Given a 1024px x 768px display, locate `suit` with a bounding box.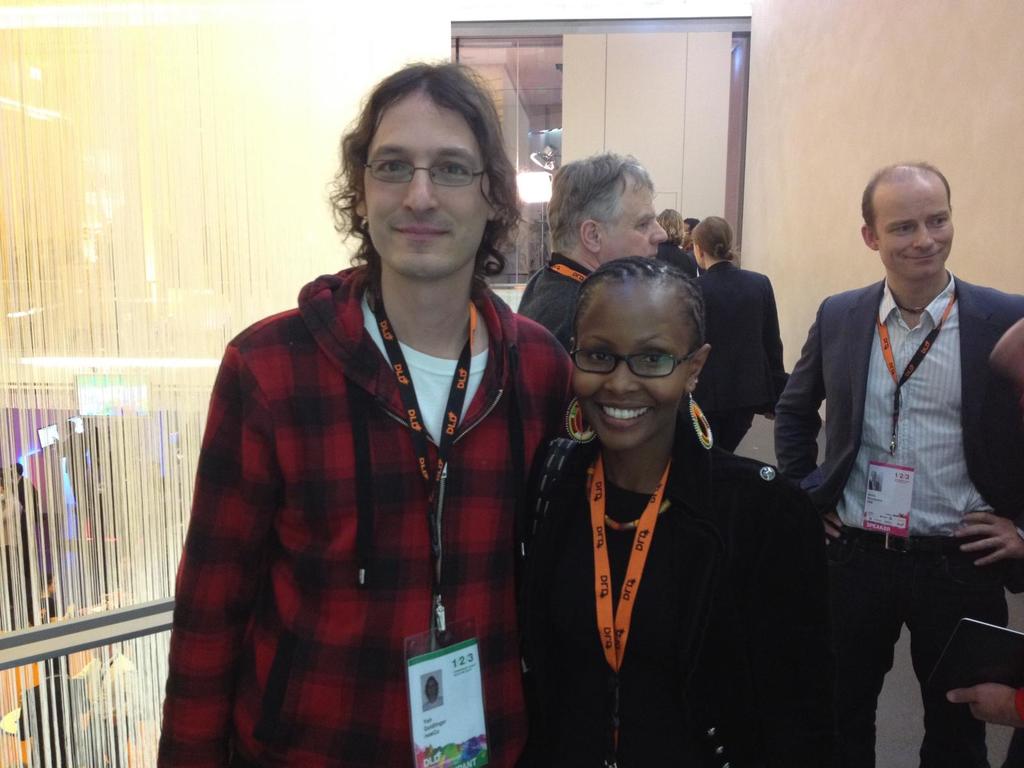
Located: bbox(516, 254, 594, 359).
